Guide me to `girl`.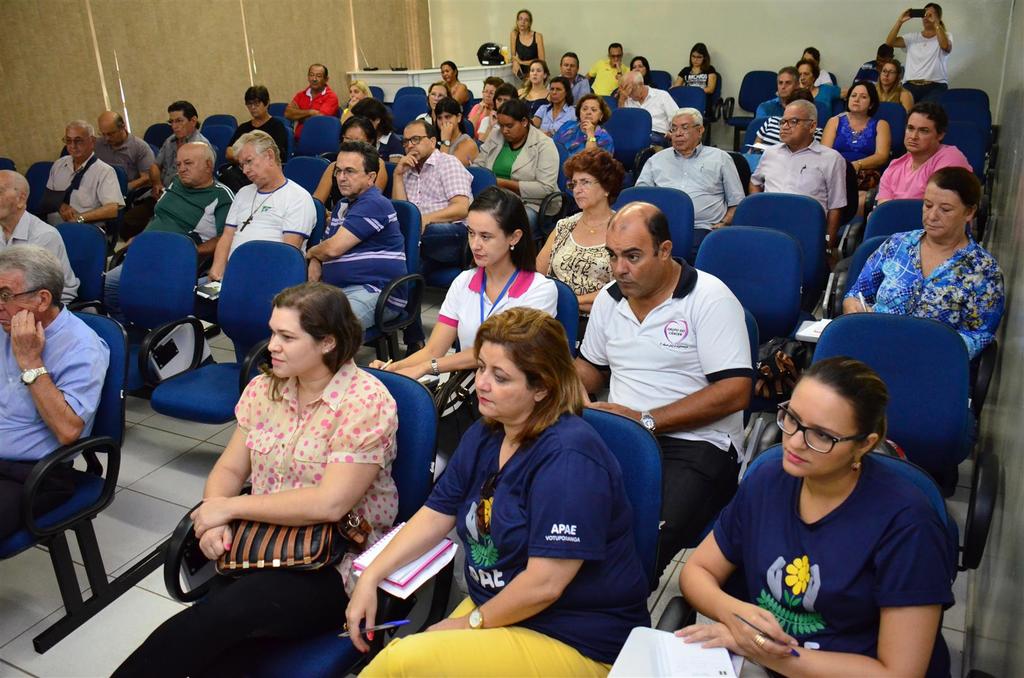
Guidance: box=[677, 356, 966, 677].
